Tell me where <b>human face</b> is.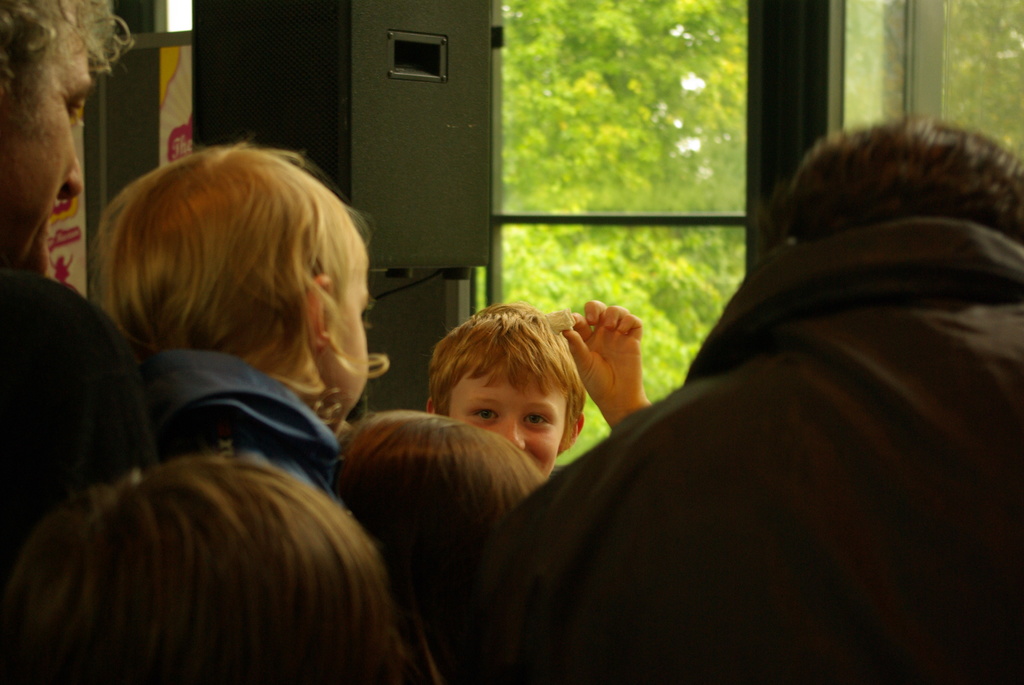
<b>human face</b> is at select_region(0, 34, 92, 269).
